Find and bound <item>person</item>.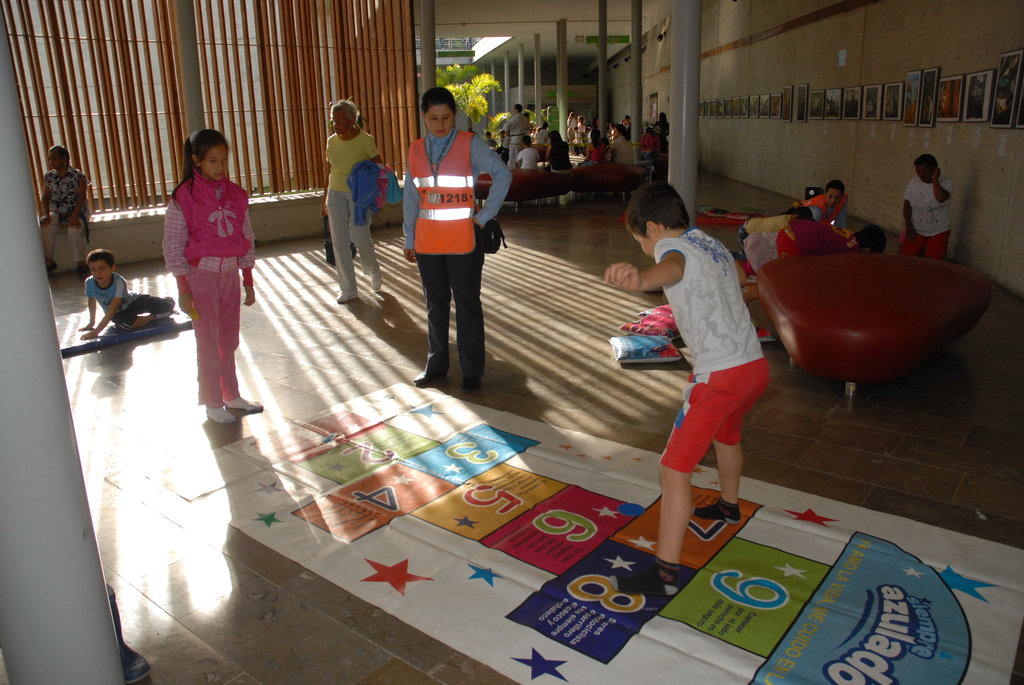
Bound: 637, 121, 650, 158.
